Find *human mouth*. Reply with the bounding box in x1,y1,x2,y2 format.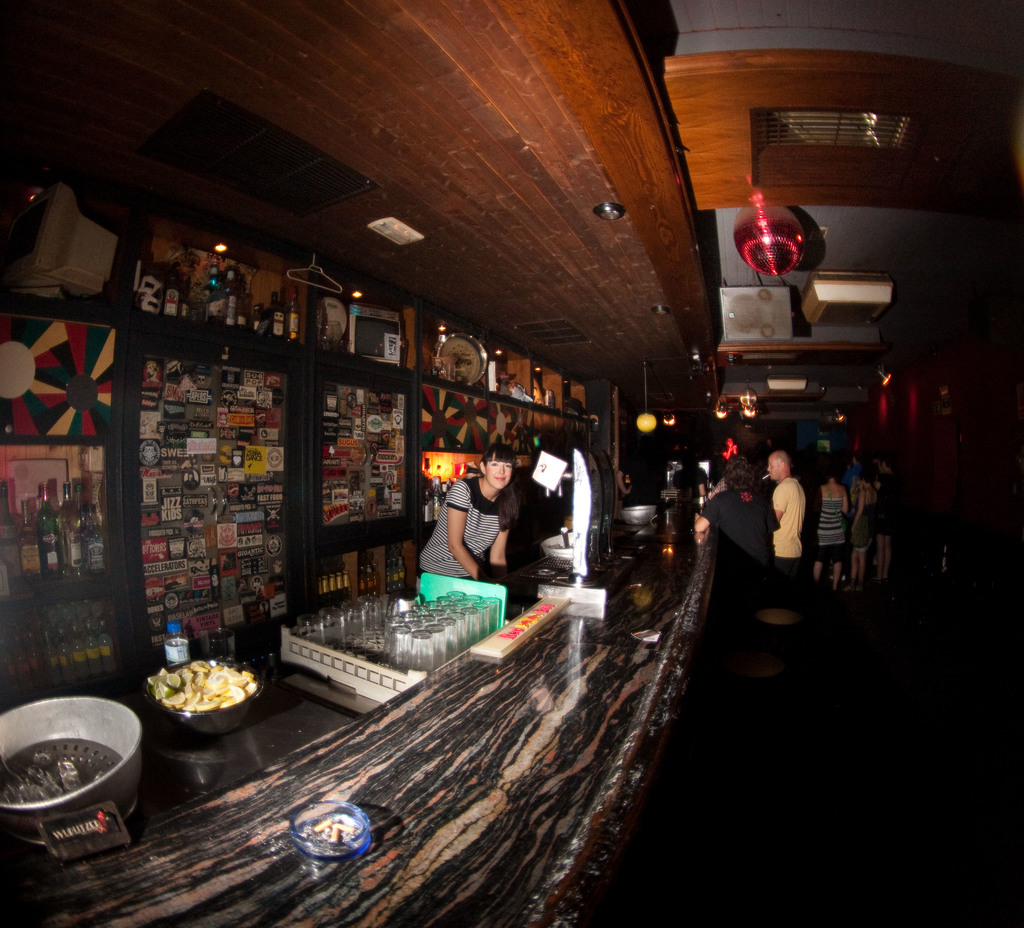
492,476,507,487.
